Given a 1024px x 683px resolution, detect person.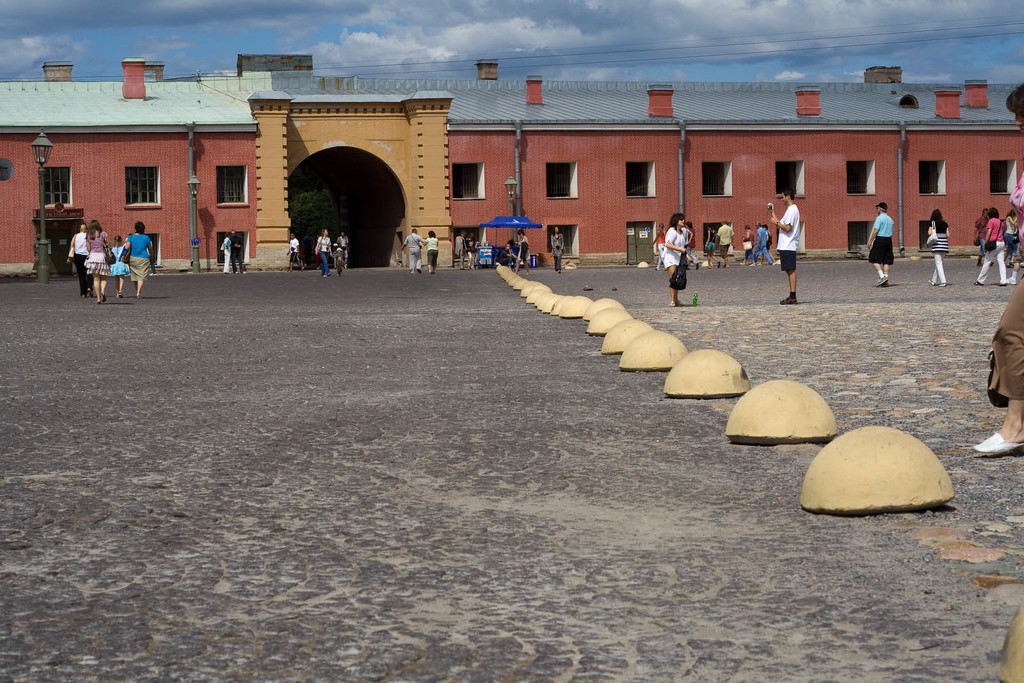
bbox=[979, 210, 986, 268].
